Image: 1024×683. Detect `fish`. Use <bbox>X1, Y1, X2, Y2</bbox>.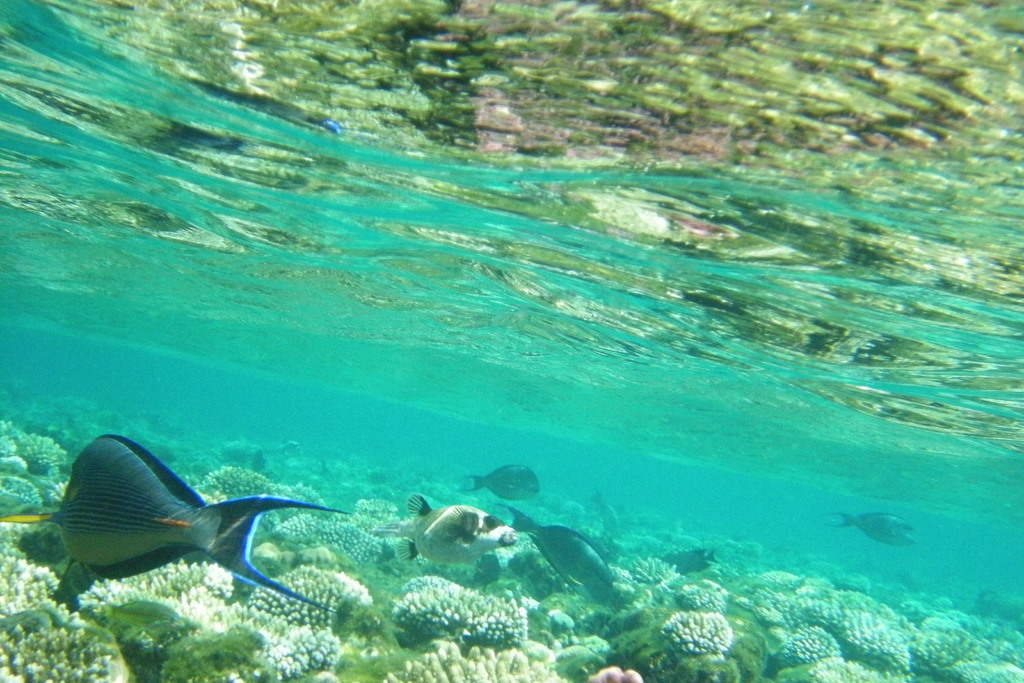
<bbox>499, 493, 619, 593</bbox>.
